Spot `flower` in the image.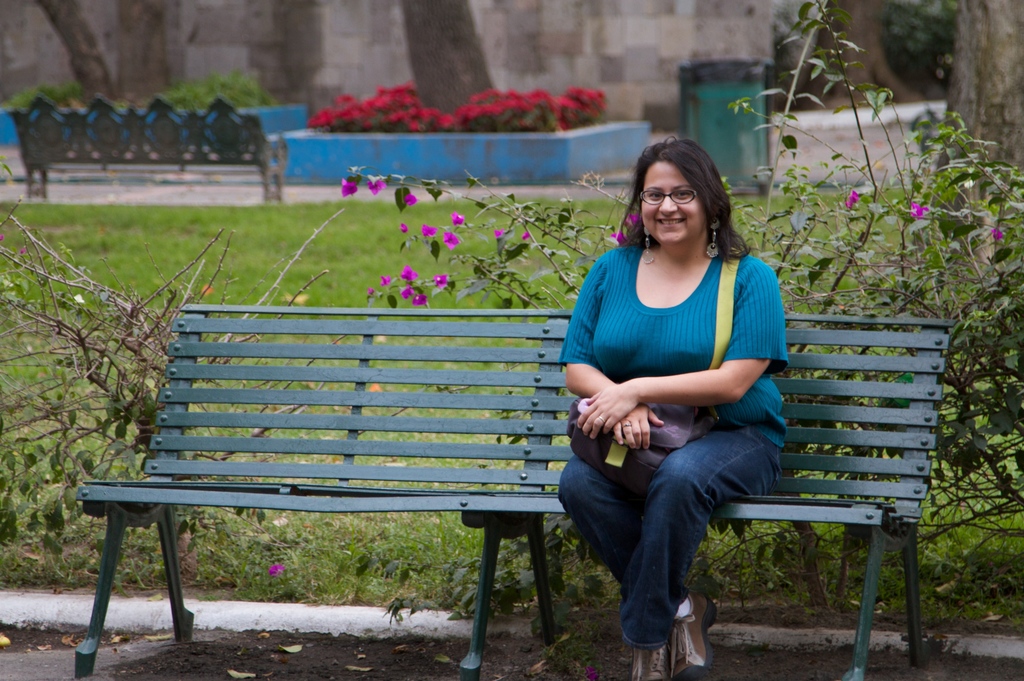
`flower` found at box(450, 208, 463, 225).
